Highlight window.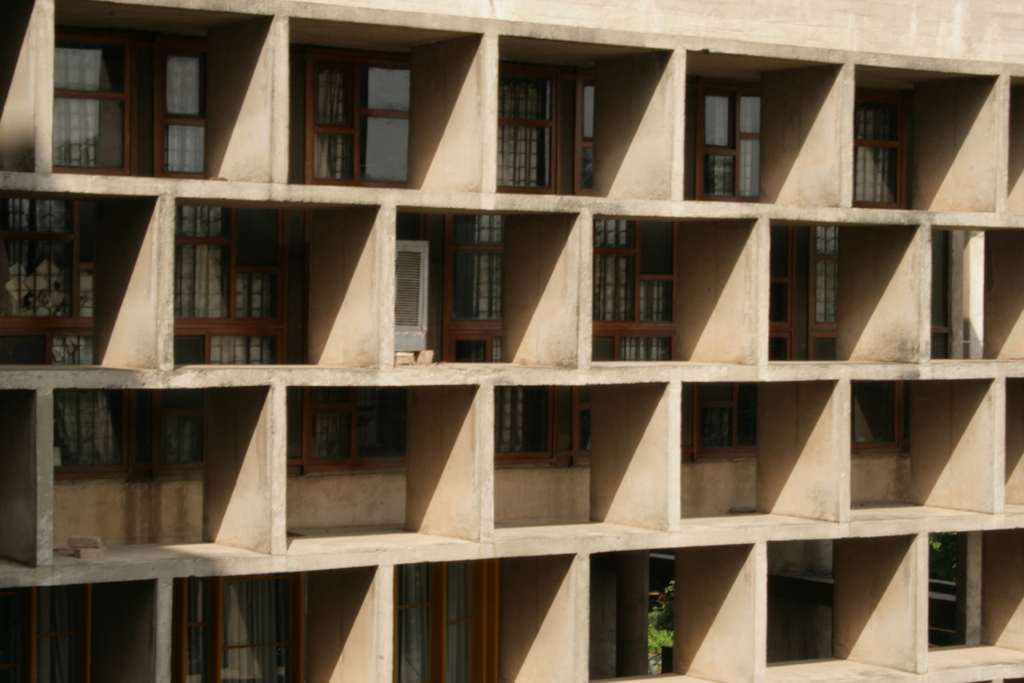
Highlighted region: crop(501, 57, 590, 194).
